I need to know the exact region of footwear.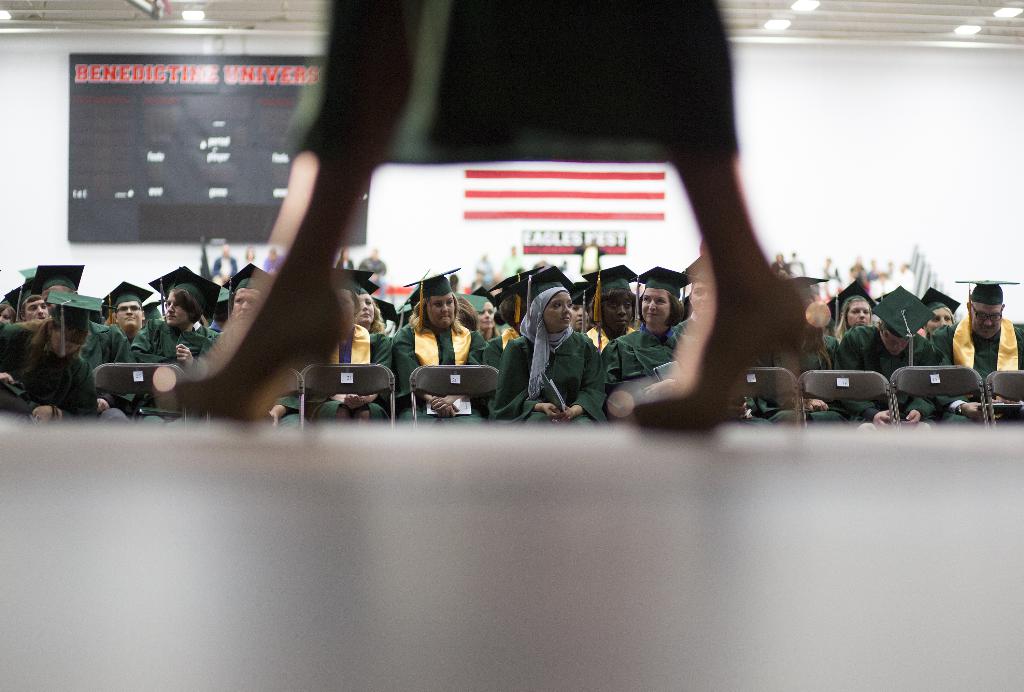
Region: [620, 270, 806, 424].
